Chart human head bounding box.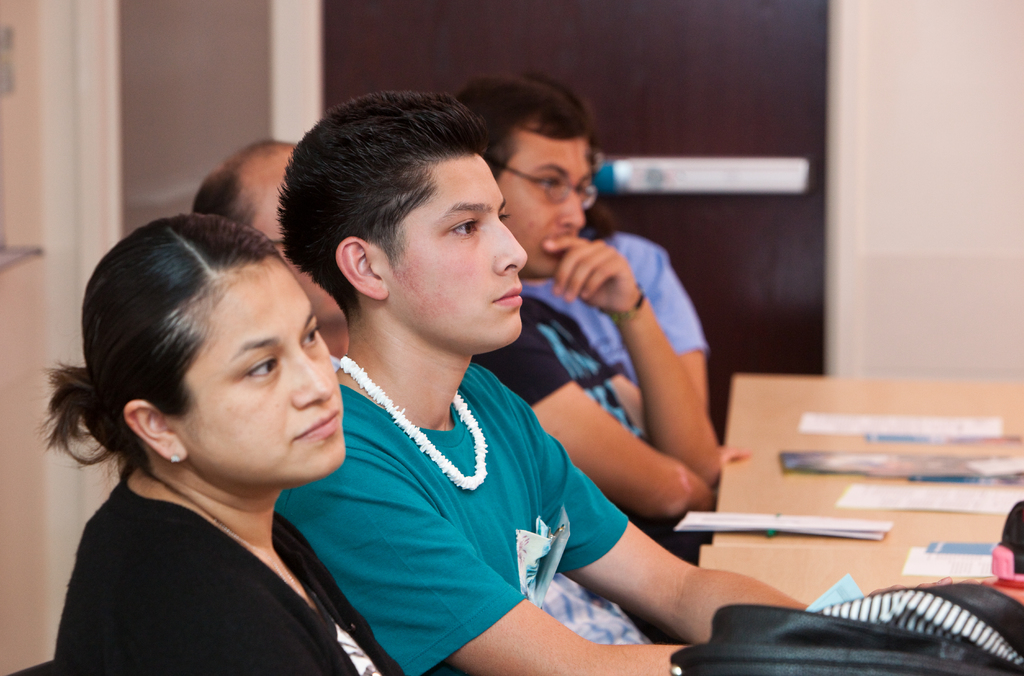
Charted: detection(84, 198, 334, 519).
